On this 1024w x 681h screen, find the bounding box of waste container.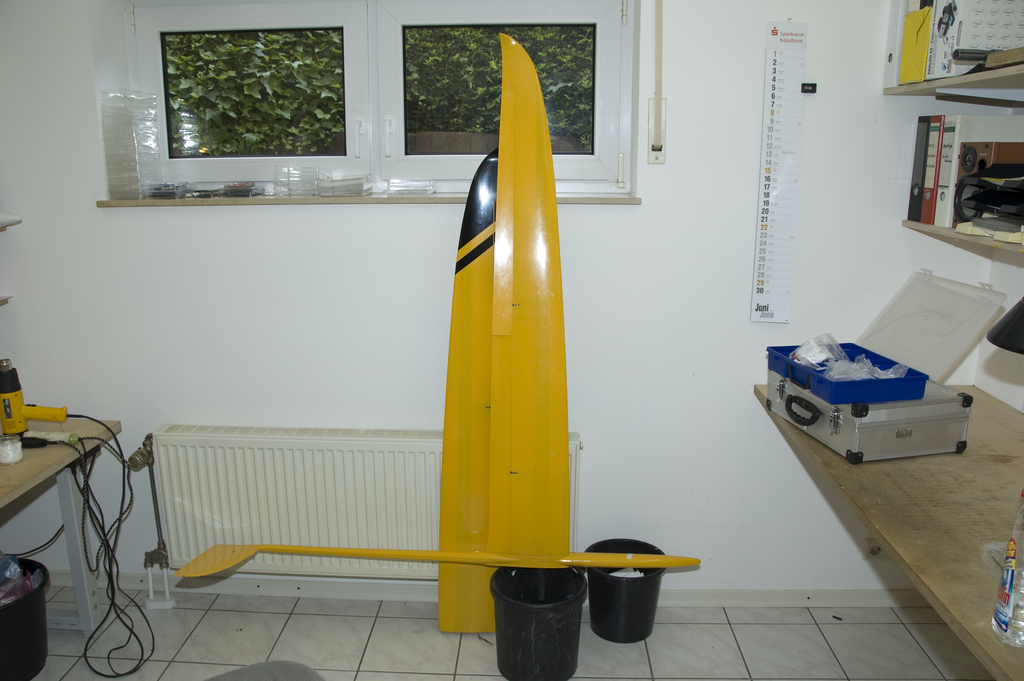
Bounding box: 587 548 701 658.
